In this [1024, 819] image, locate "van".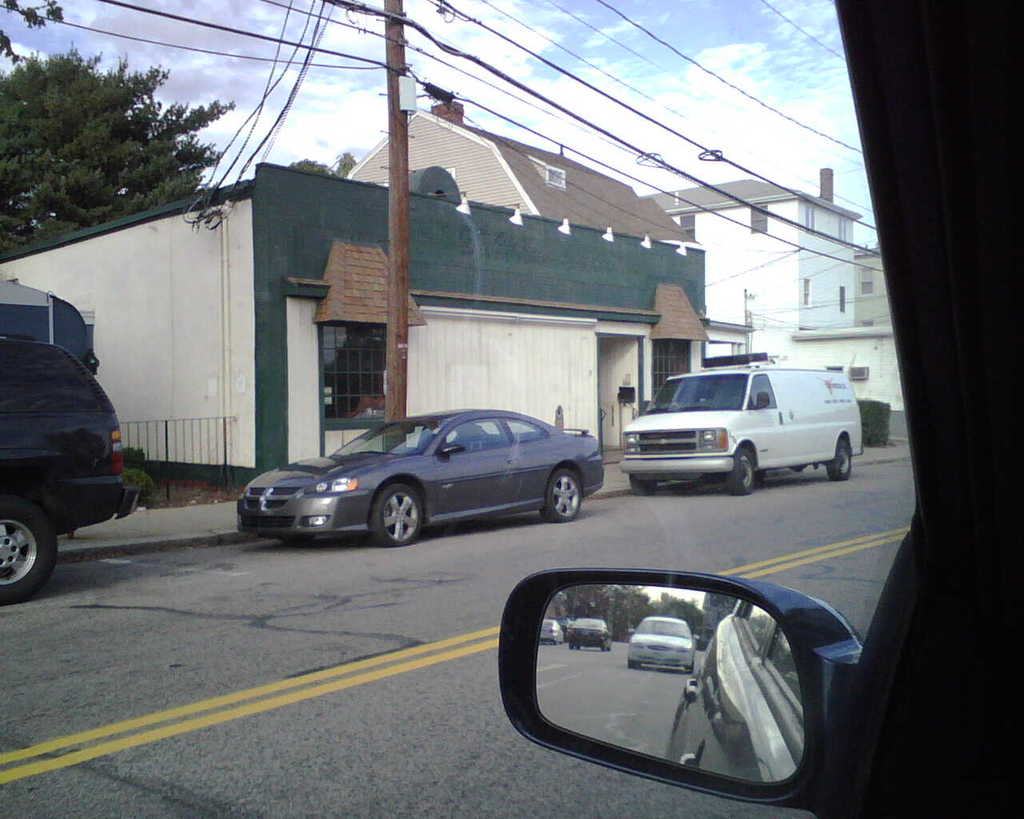
Bounding box: left=617, top=359, right=866, bottom=494.
